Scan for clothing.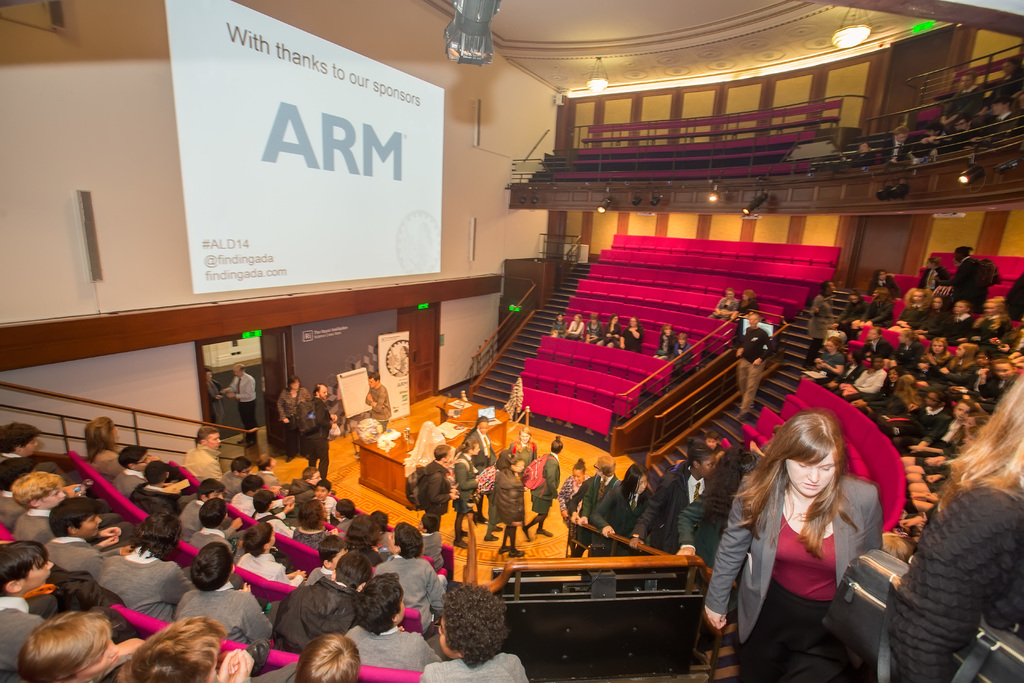
Scan result: bbox=(463, 431, 495, 514).
